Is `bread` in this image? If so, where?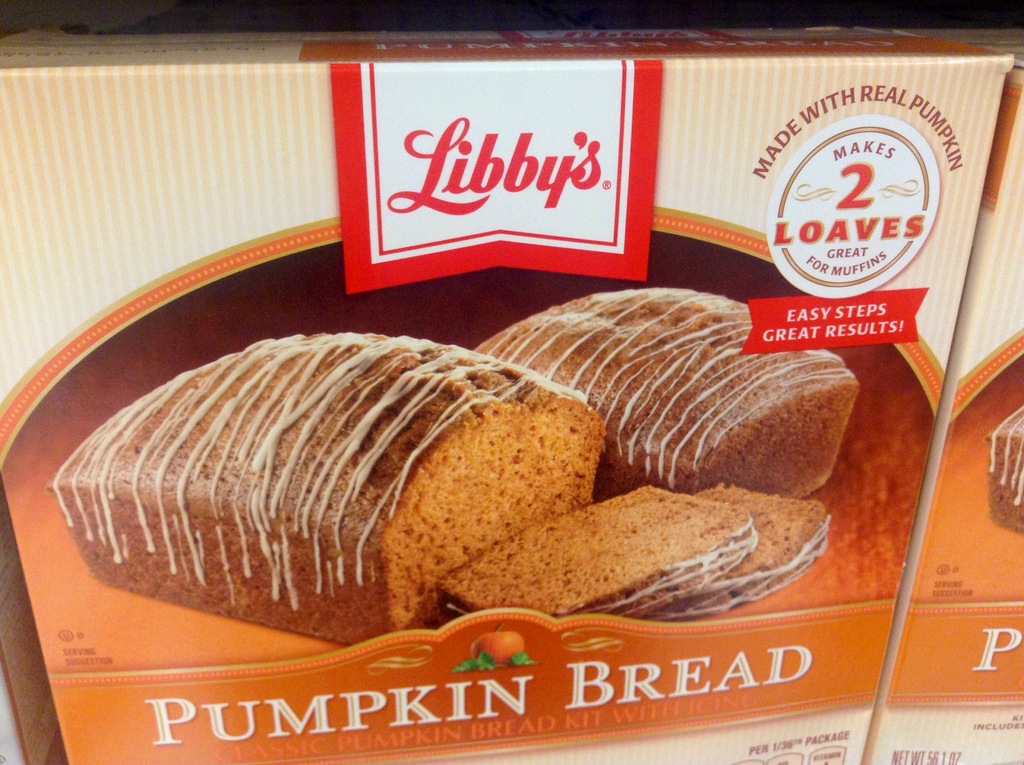
Yes, at bbox=[980, 402, 1023, 535].
